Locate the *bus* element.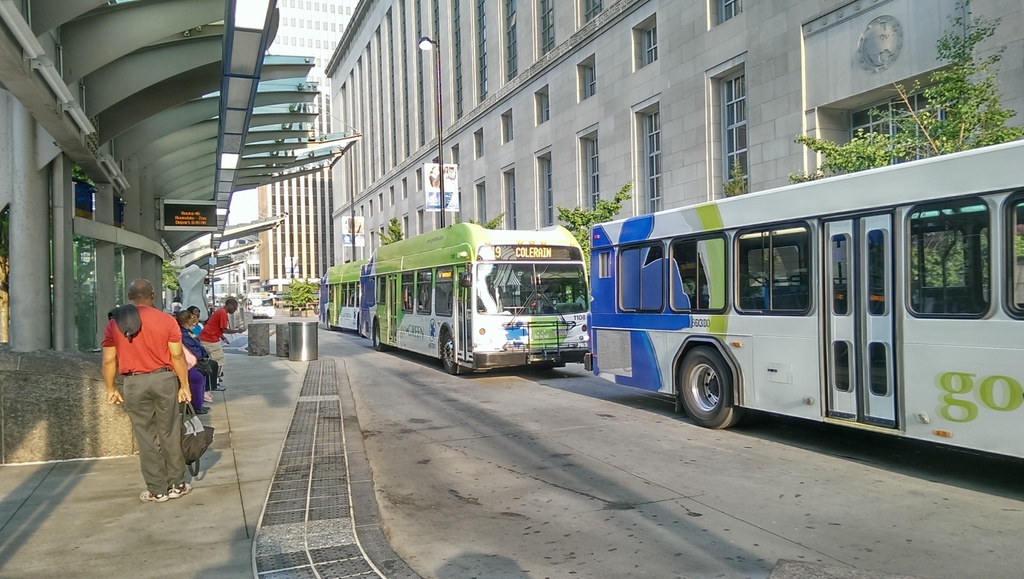
Element bbox: region(263, 279, 324, 314).
